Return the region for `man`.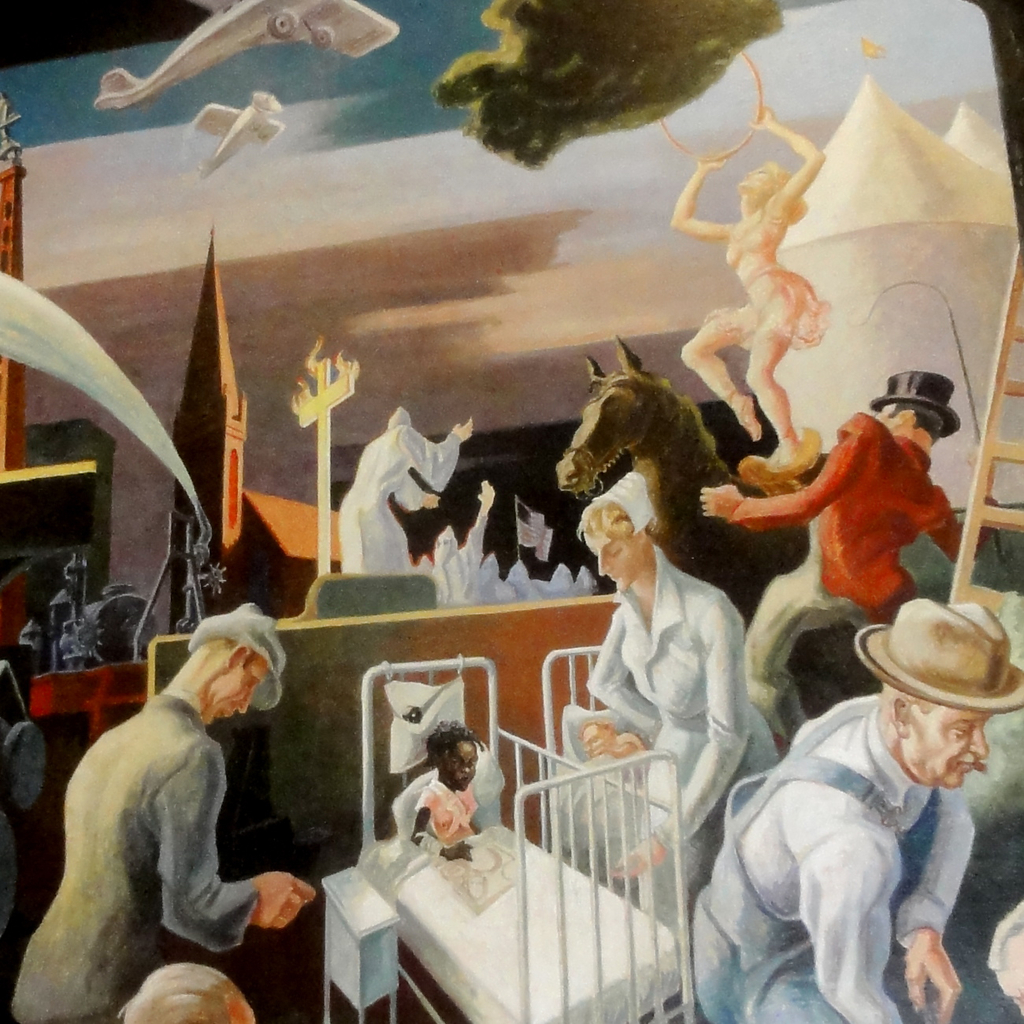
rect(32, 580, 338, 1004).
